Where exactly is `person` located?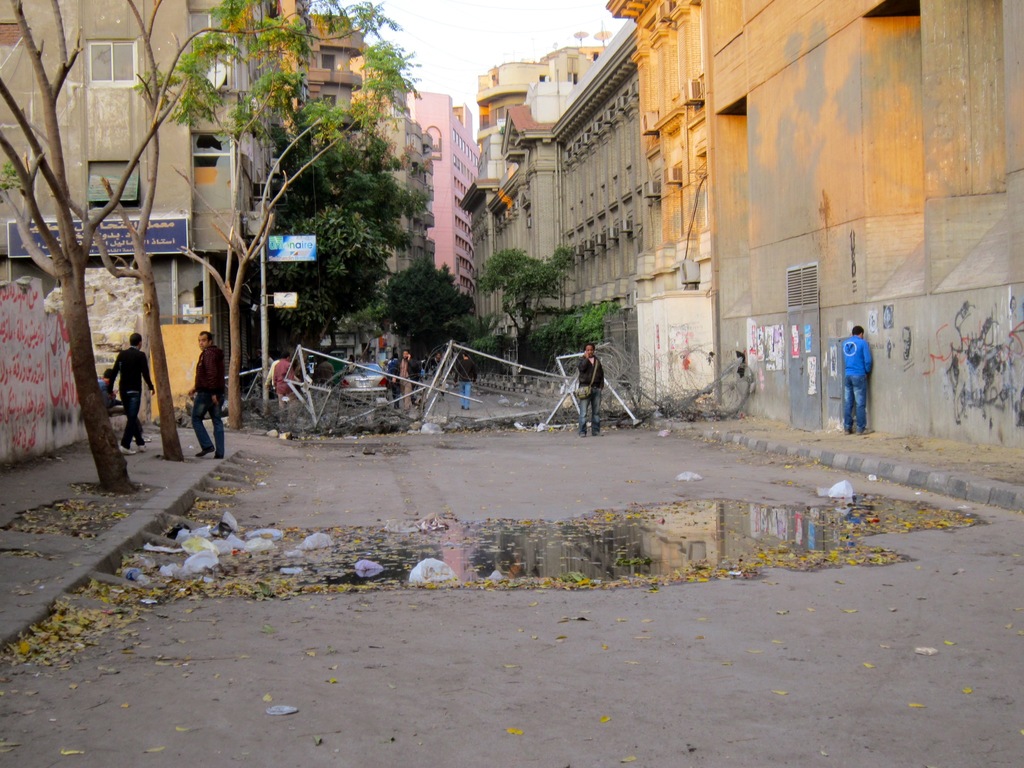
Its bounding box is (107, 331, 154, 454).
